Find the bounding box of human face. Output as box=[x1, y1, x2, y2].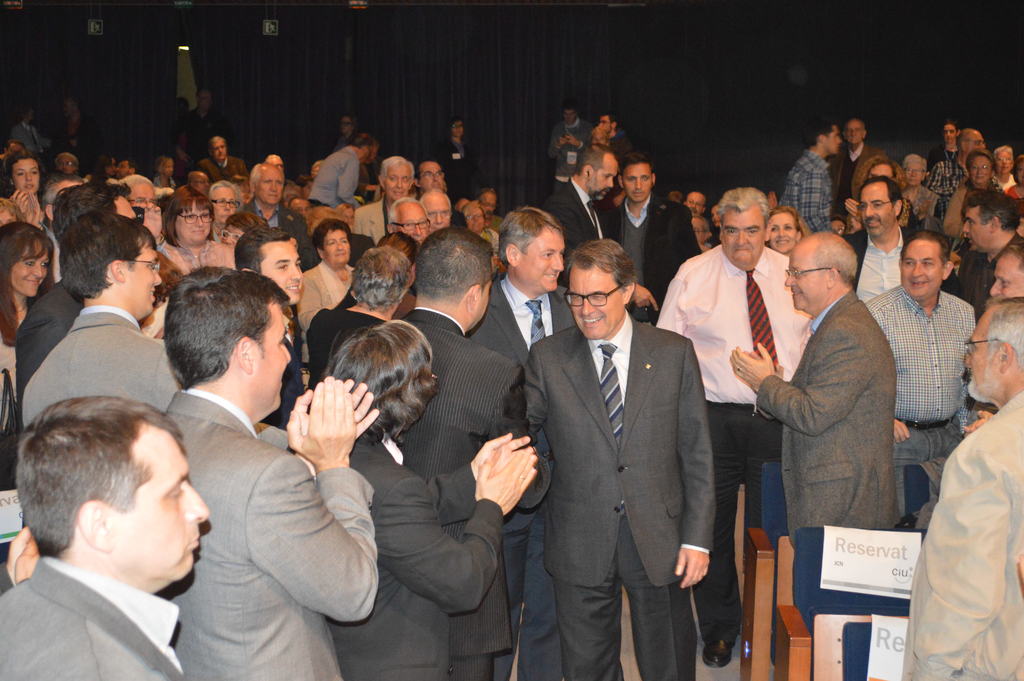
box=[324, 229, 343, 262].
